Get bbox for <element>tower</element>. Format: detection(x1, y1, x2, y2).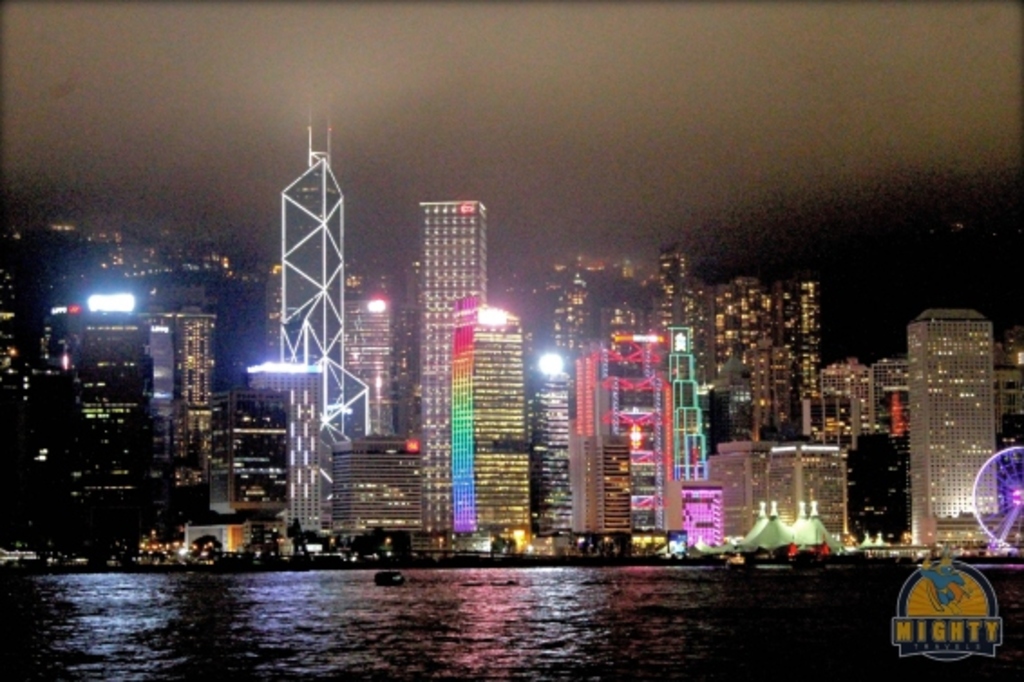
detection(244, 99, 376, 534).
